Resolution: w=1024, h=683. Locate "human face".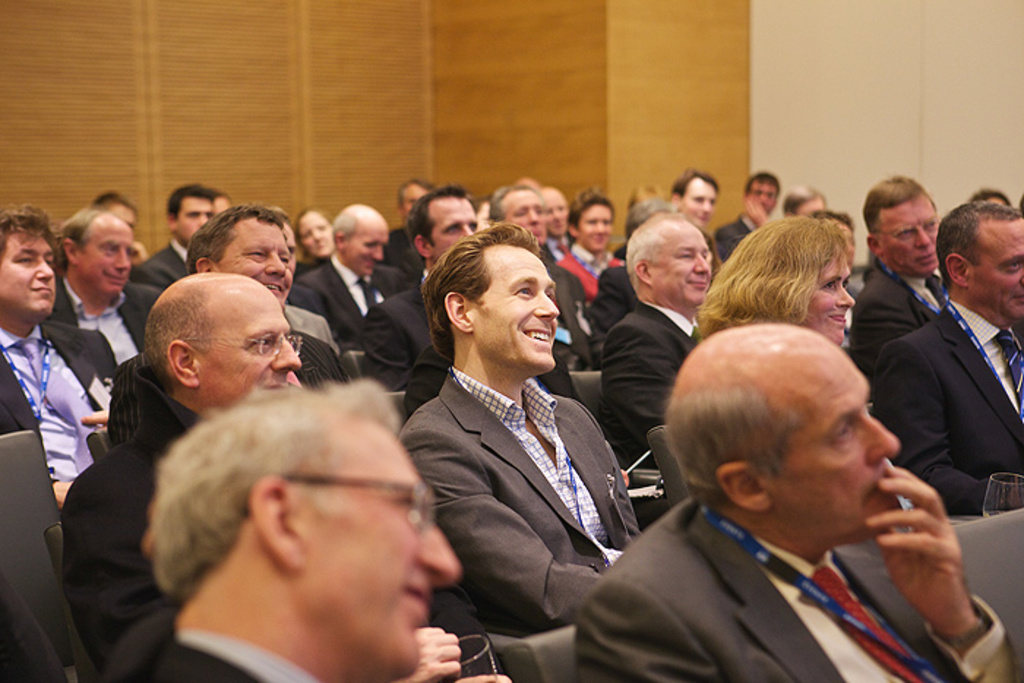
[879,200,936,275].
